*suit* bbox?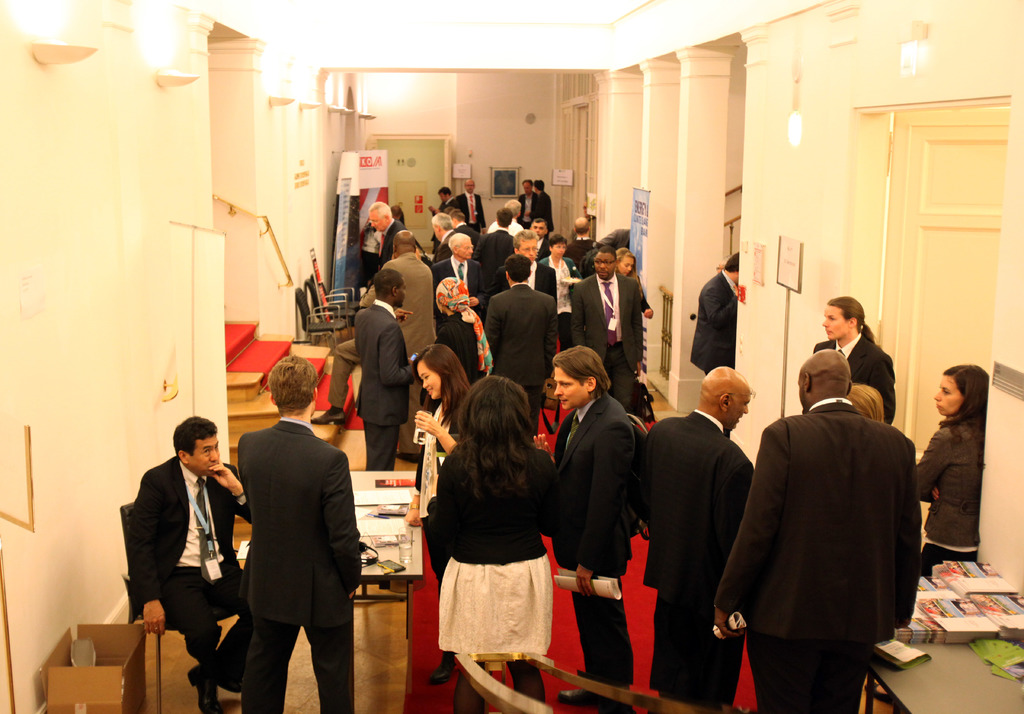
box(459, 192, 488, 227)
